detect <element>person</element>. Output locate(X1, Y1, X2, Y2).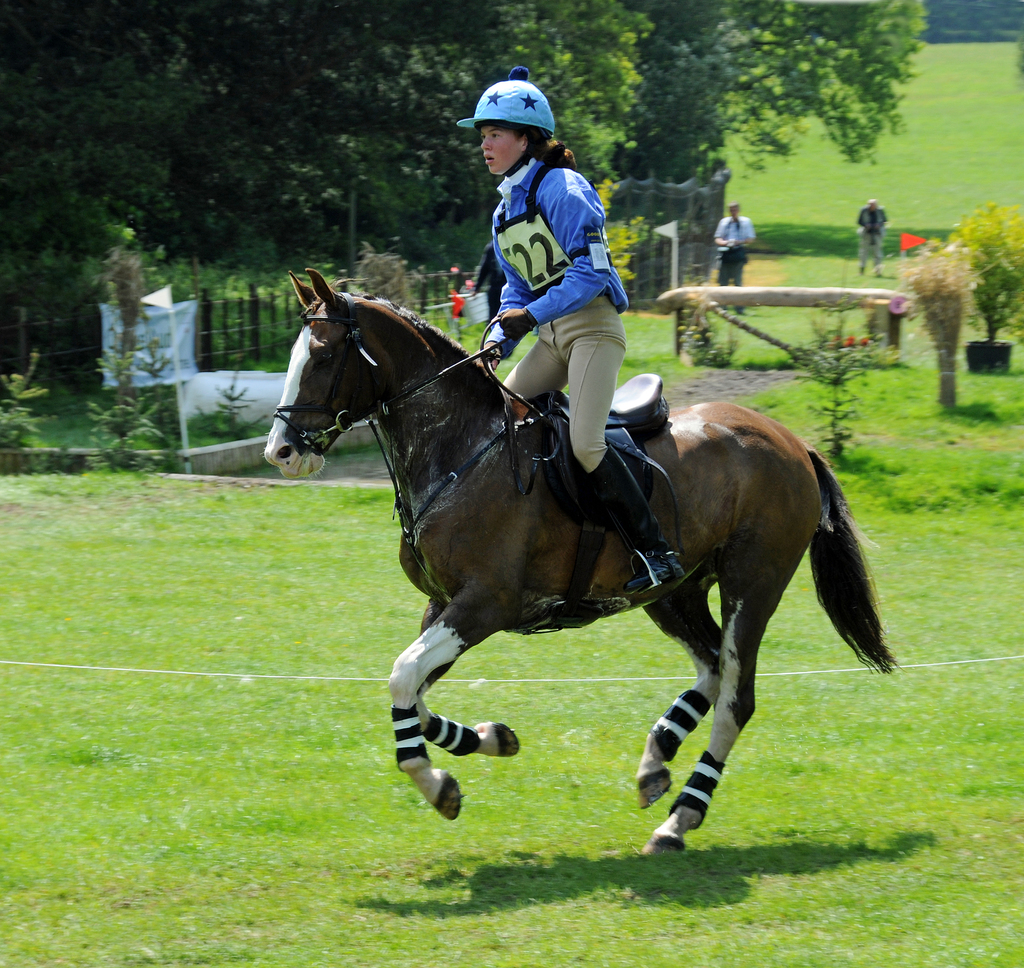
locate(454, 64, 687, 609).
